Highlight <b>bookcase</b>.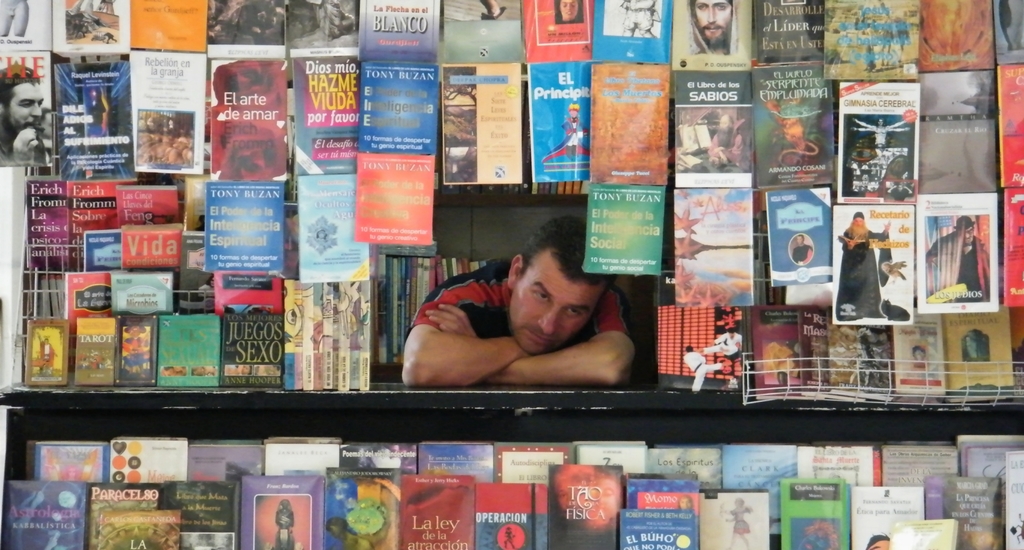
Highlighted region: (0, 0, 1023, 549).
